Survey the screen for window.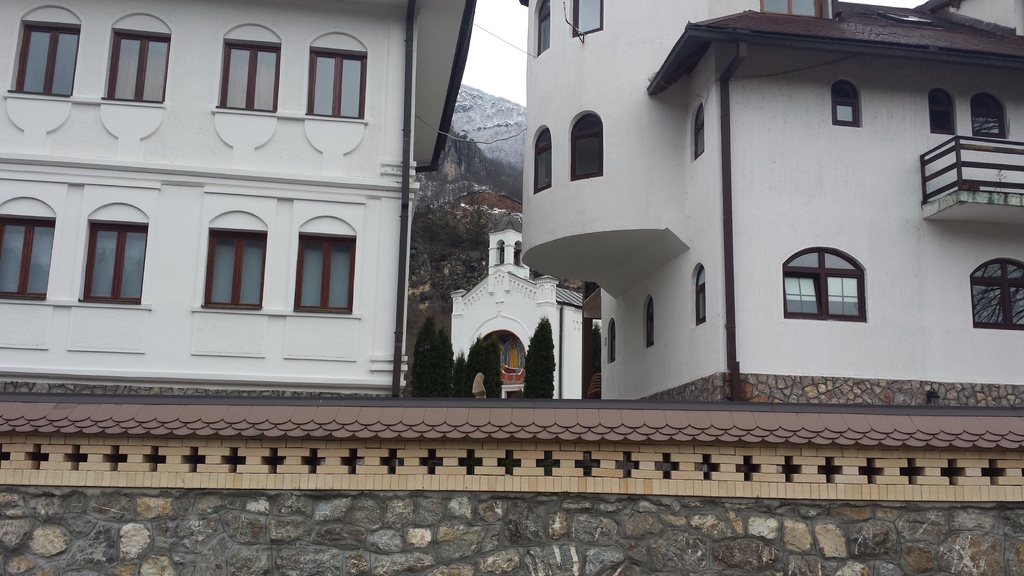
Survey found: pyautogui.locateOnScreen(305, 28, 369, 122).
